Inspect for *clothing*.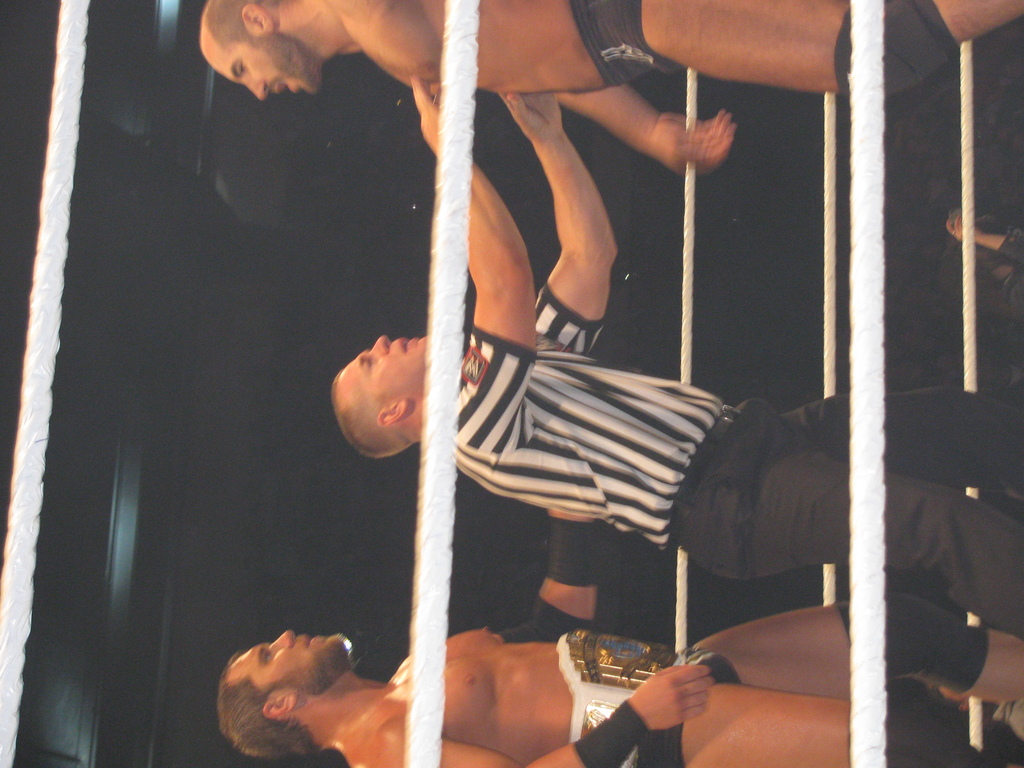
Inspection: x1=457, y1=274, x2=726, y2=554.
